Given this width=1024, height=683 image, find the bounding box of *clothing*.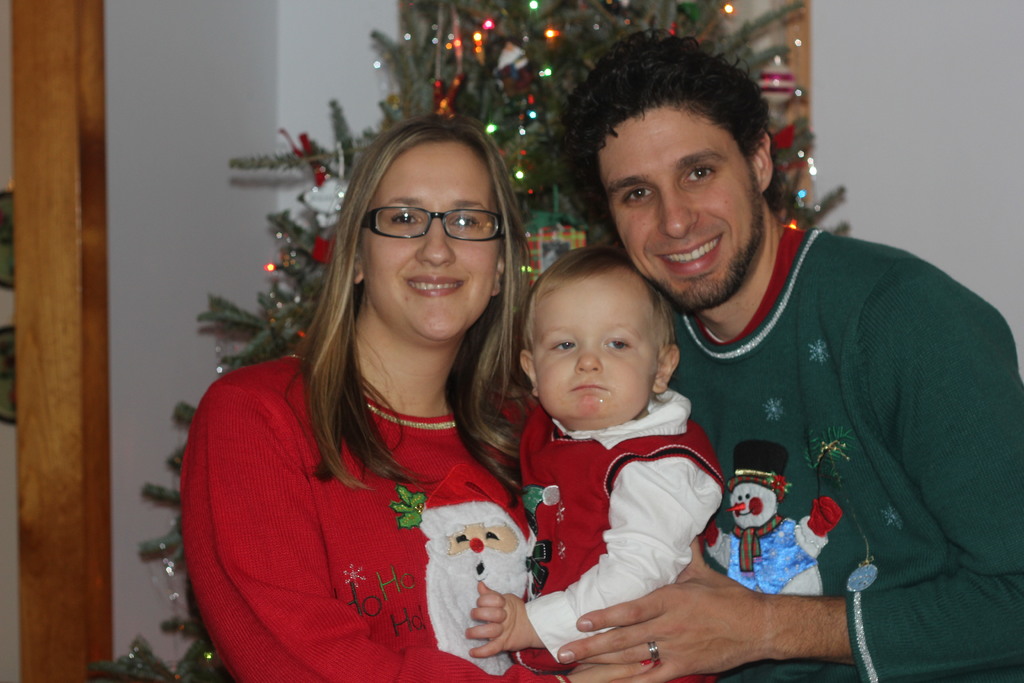
(524,397,726,665).
